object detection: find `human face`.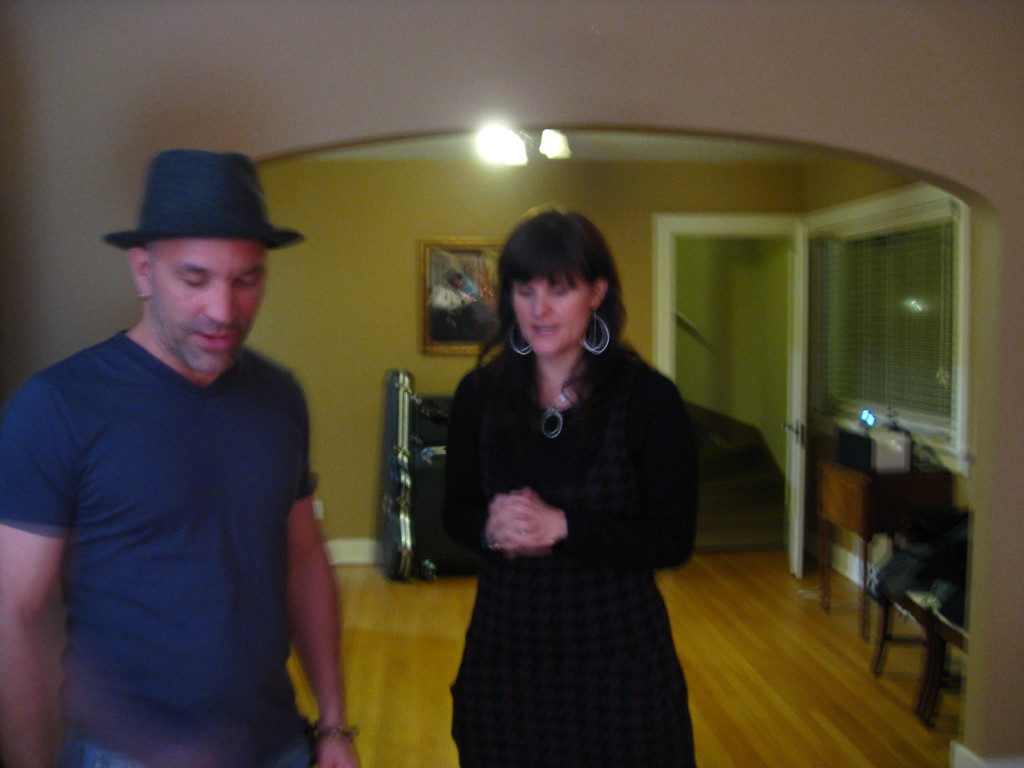
x1=509, y1=270, x2=590, y2=357.
